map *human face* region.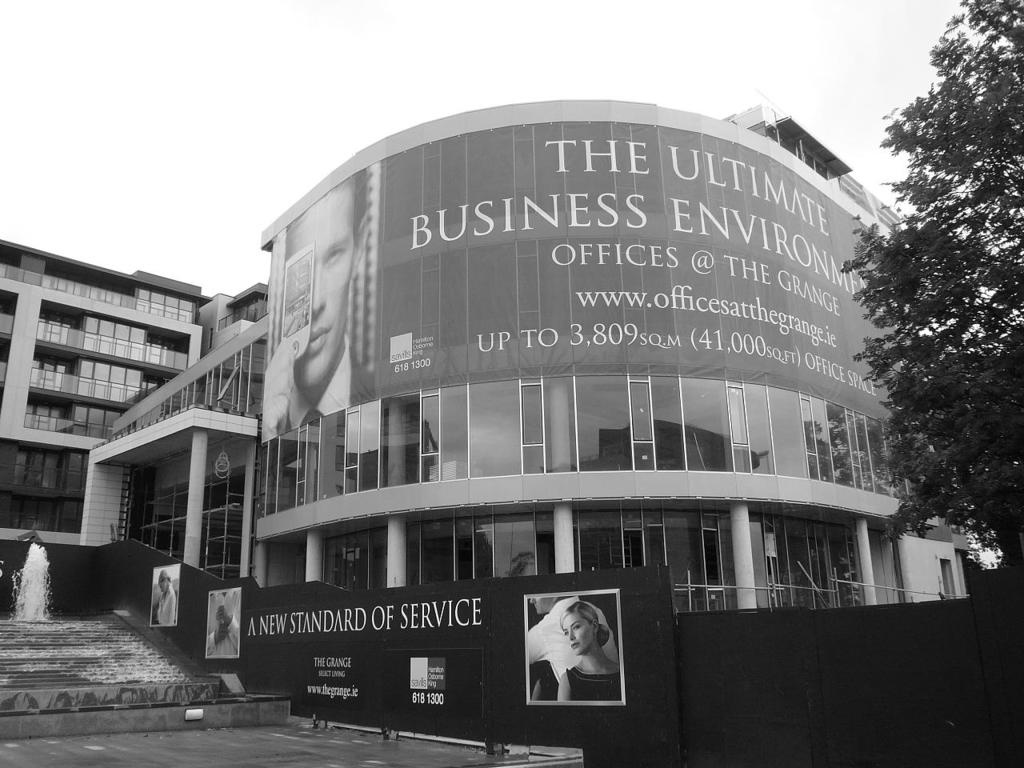
Mapped to box(562, 616, 593, 659).
